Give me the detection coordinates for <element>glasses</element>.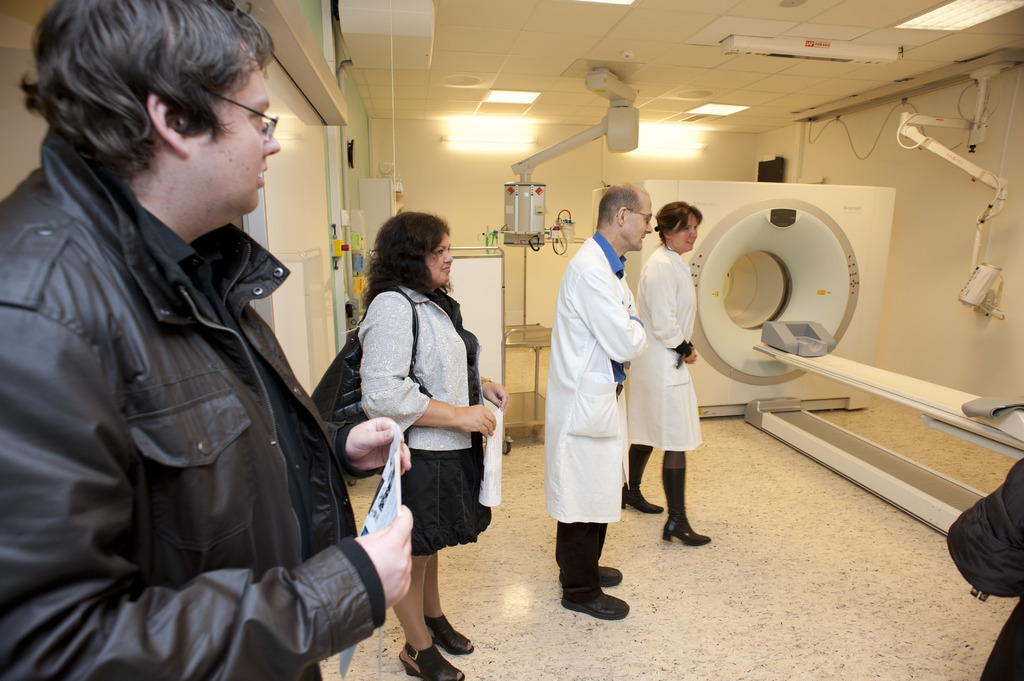
Rect(618, 211, 652, 225).
